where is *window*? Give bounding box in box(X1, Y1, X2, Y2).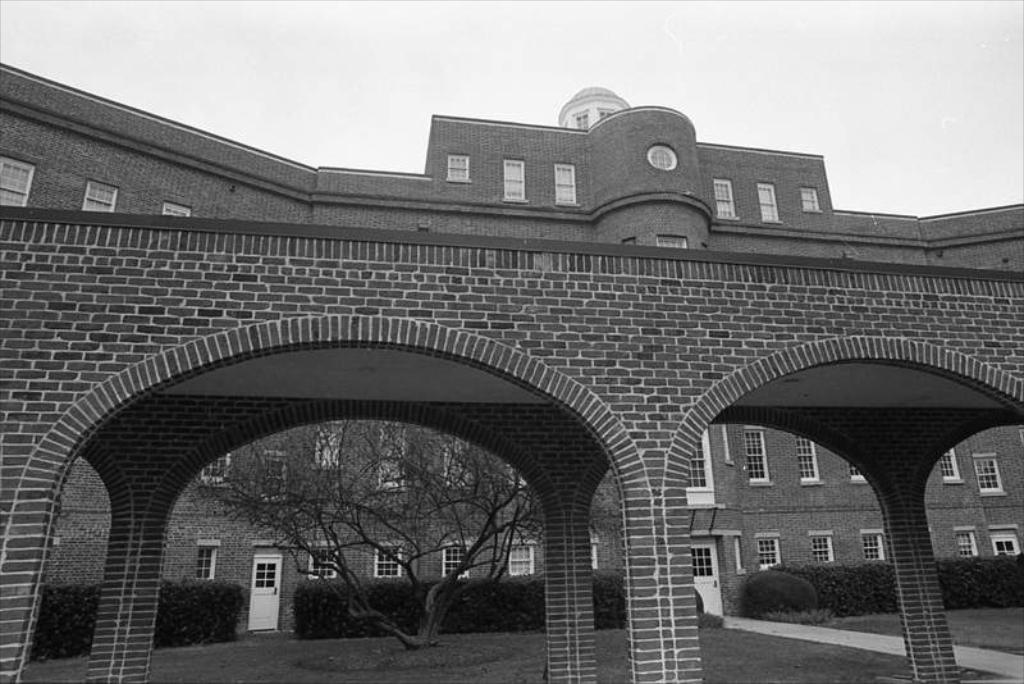
box(197, 547, 216, 578).
